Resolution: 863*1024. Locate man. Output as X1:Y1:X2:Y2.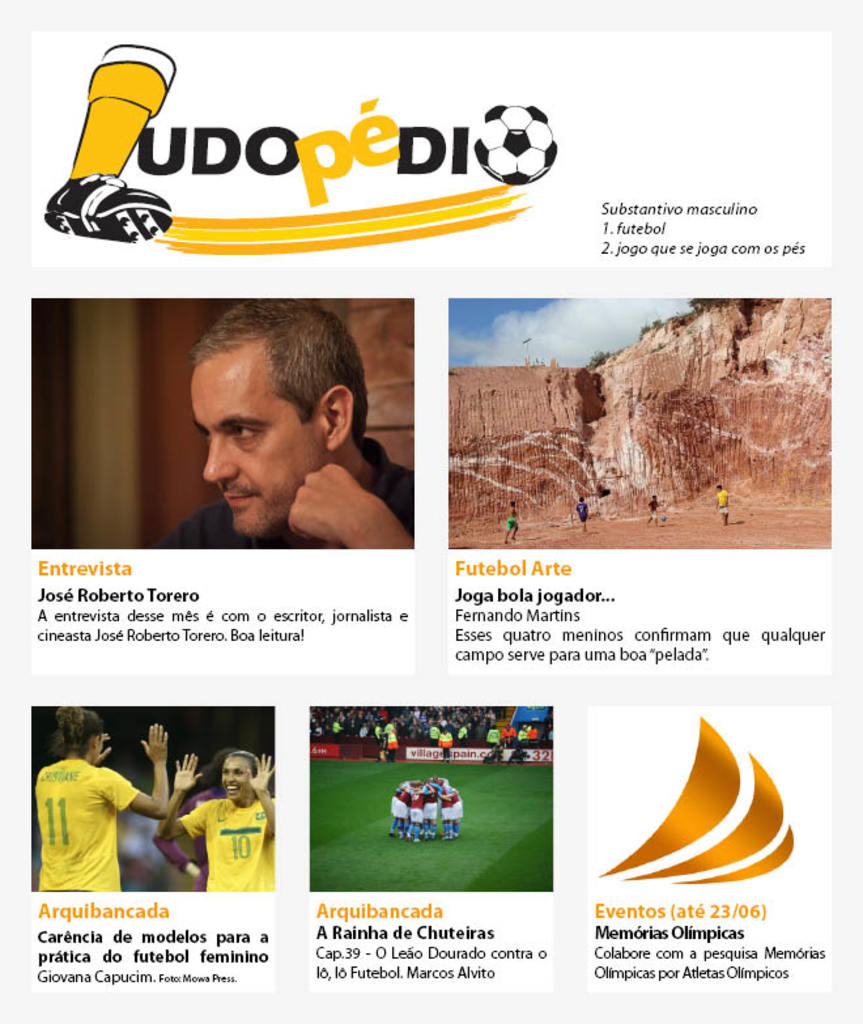
150:301:426:560.
